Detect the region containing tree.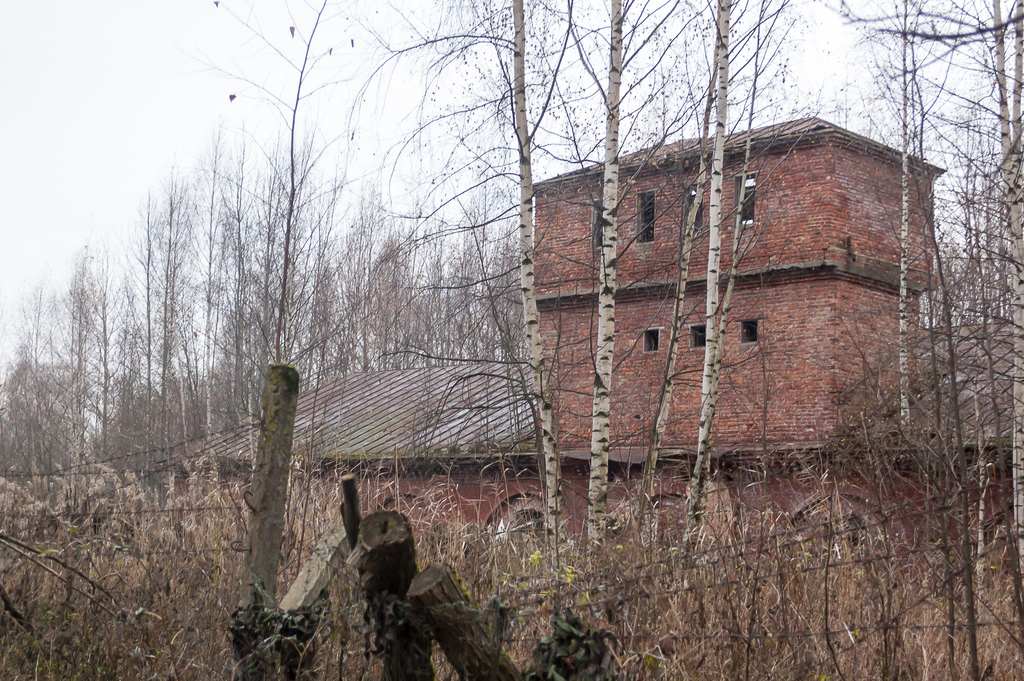
BBox(556, 0, 719, 581).
